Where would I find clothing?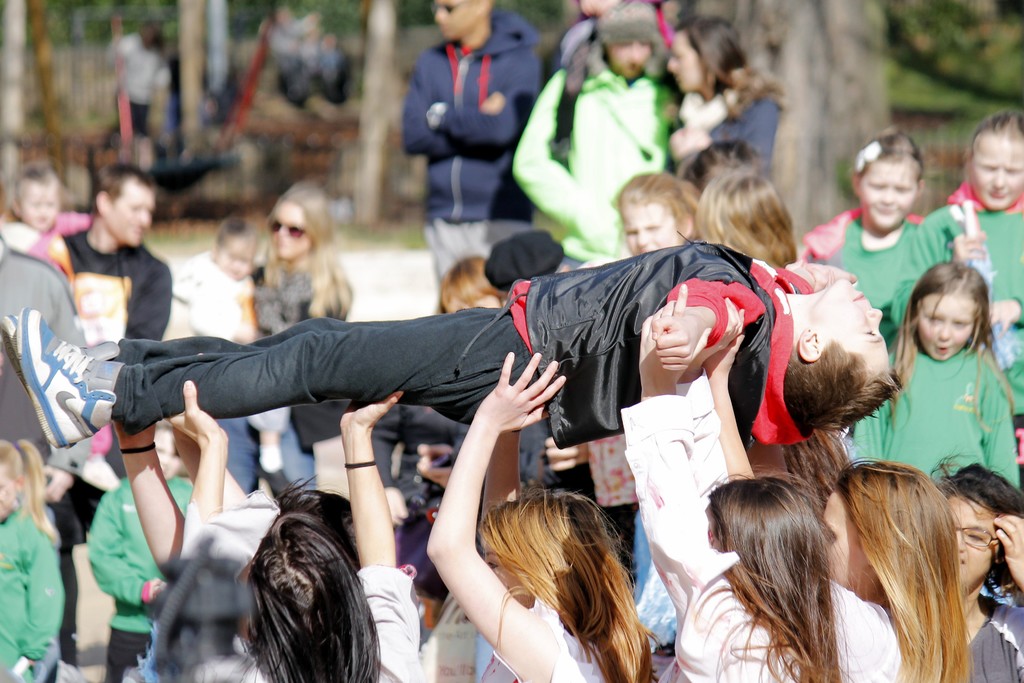
At <bbox>0, 231, 93, 467</bbox>.
